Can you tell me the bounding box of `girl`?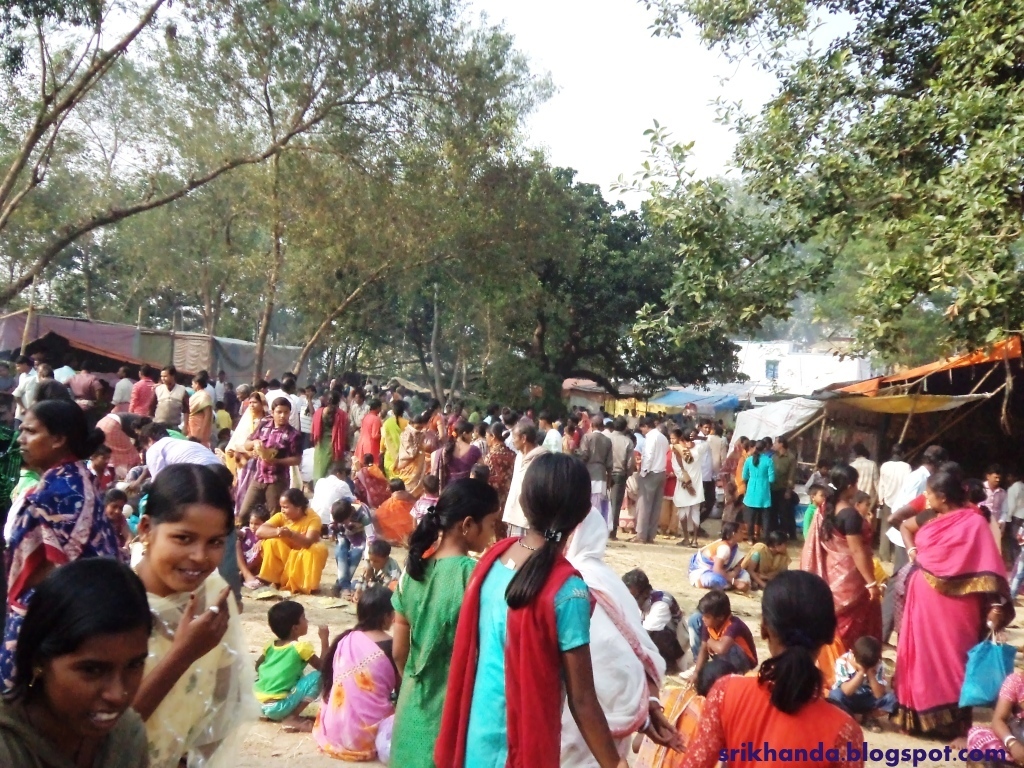
bbox(430, 451, 633, 767).
